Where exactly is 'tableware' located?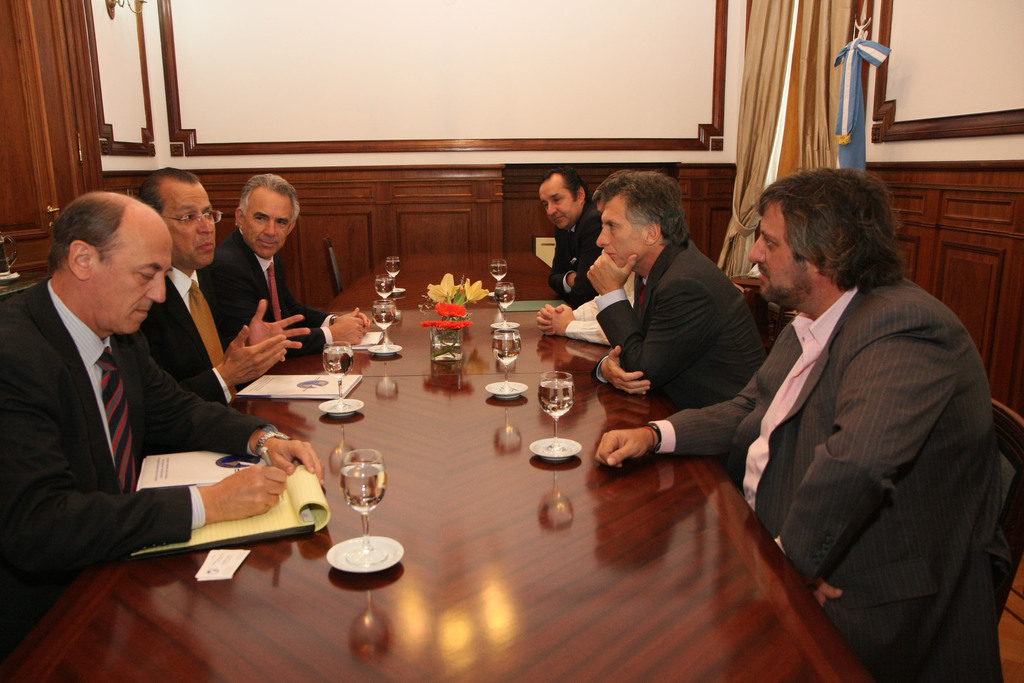
Its bounding box is (534, 436, 581, 462).
